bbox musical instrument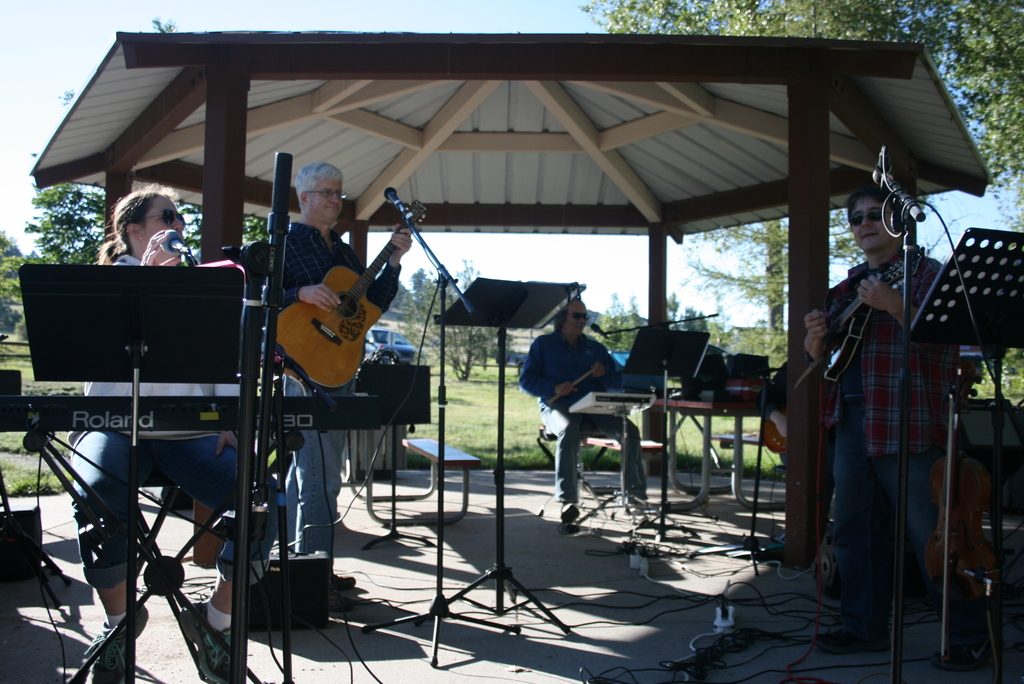
region(812, 234, 922, 389)
